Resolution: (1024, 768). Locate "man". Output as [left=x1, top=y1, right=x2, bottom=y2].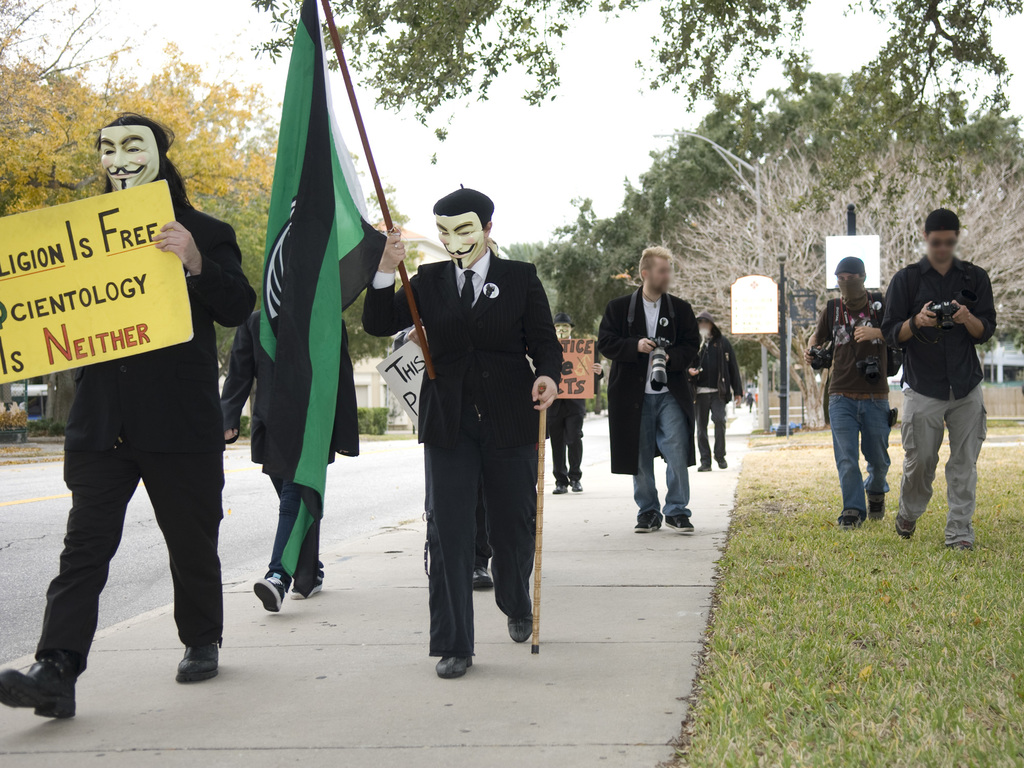
[left=596, top=243, right=701, bottom=536].
